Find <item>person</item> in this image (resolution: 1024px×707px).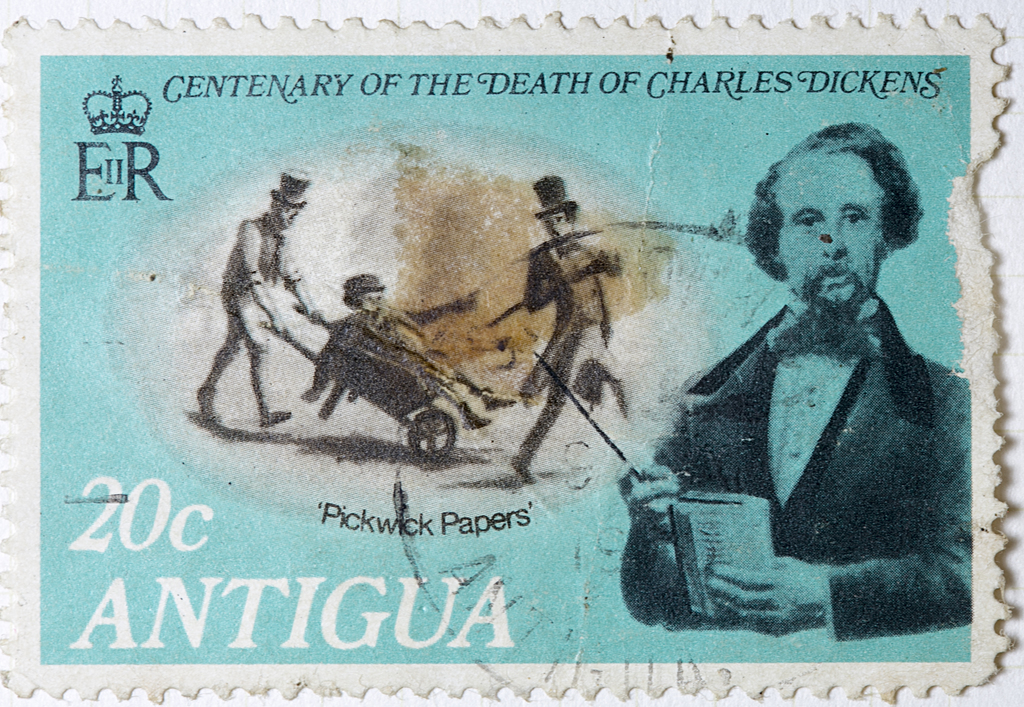
<box>605,128,977,645</box>.
